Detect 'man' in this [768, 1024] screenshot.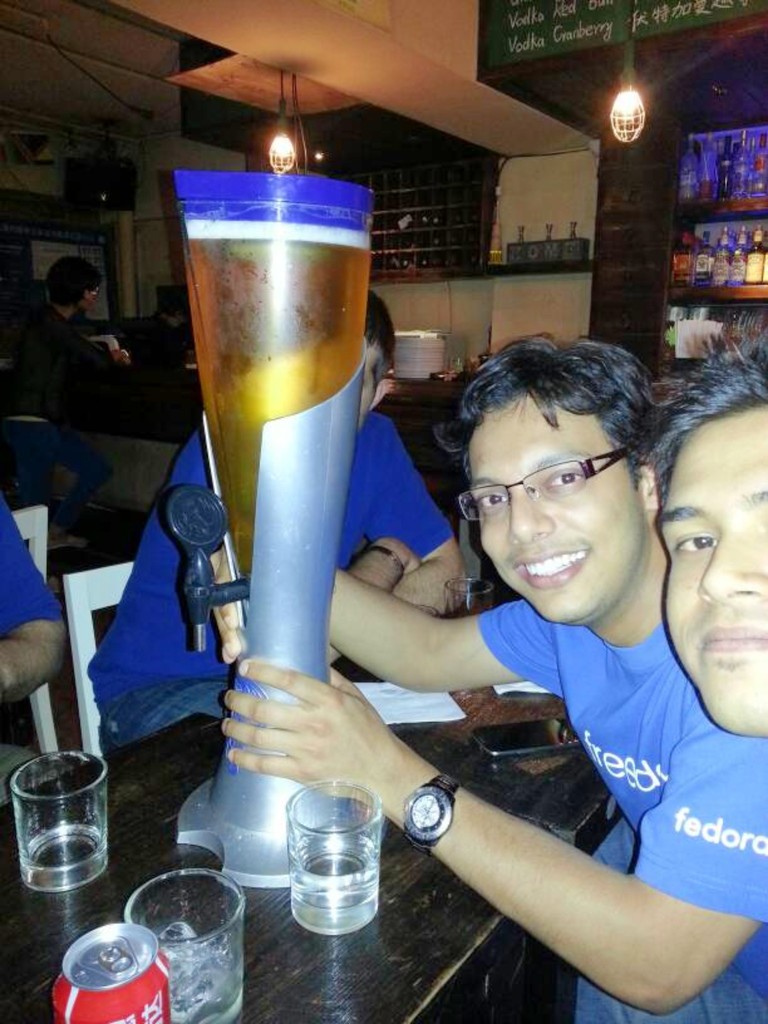
Detection: box(253, 311, 767, 991).
